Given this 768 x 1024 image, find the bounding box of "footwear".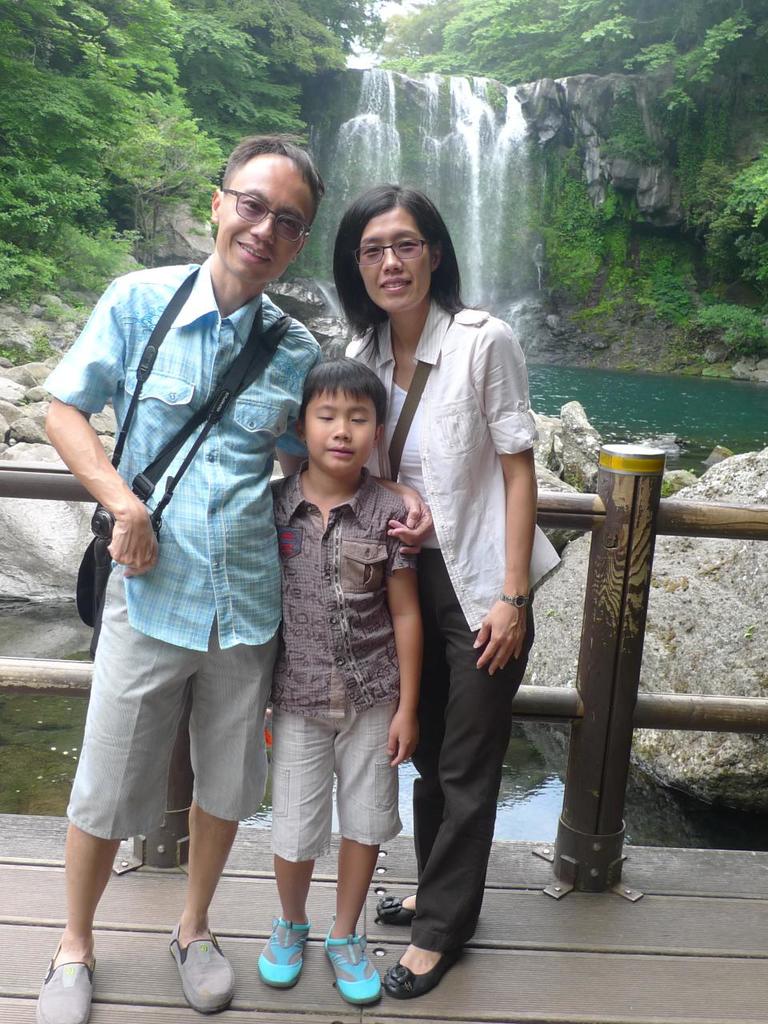
(389,933,471,996).
